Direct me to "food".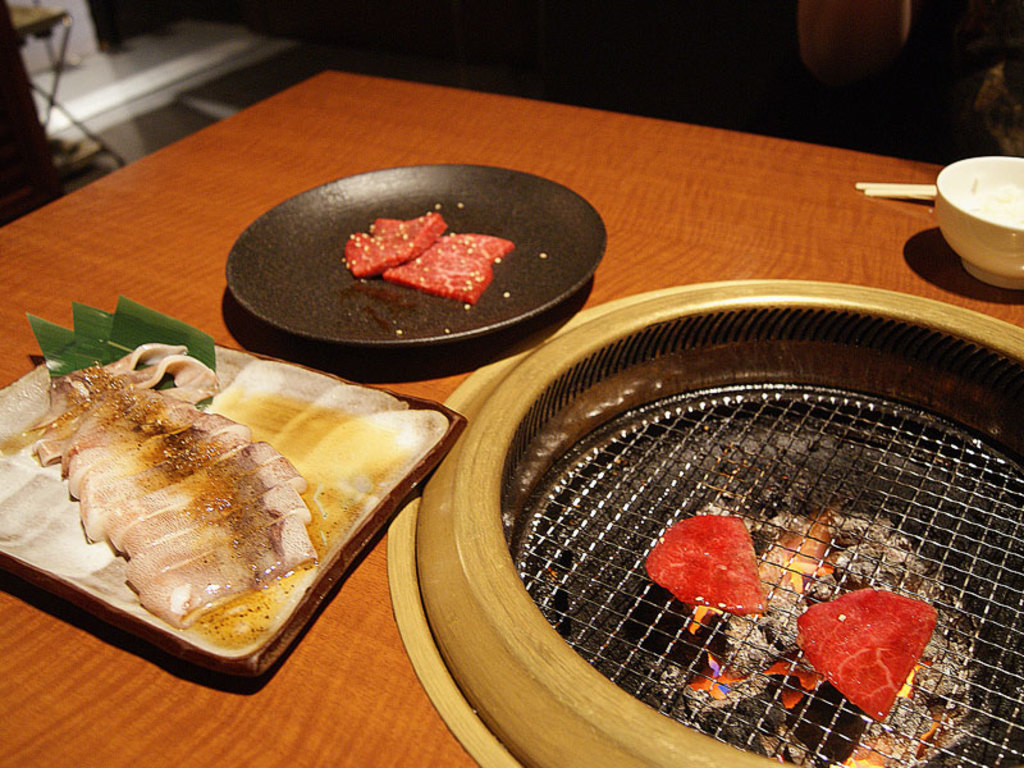
Direction: x1=540, y1=250, x2=543, y2=257.
